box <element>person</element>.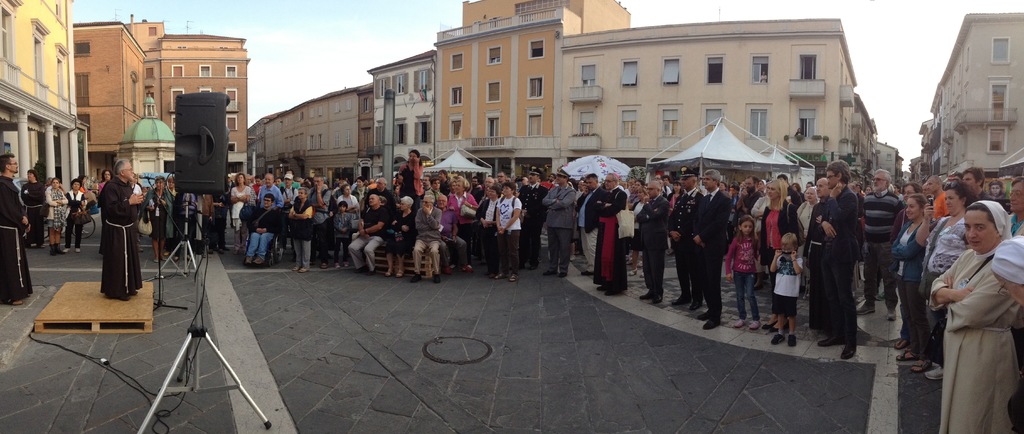
769,228,798,346.
